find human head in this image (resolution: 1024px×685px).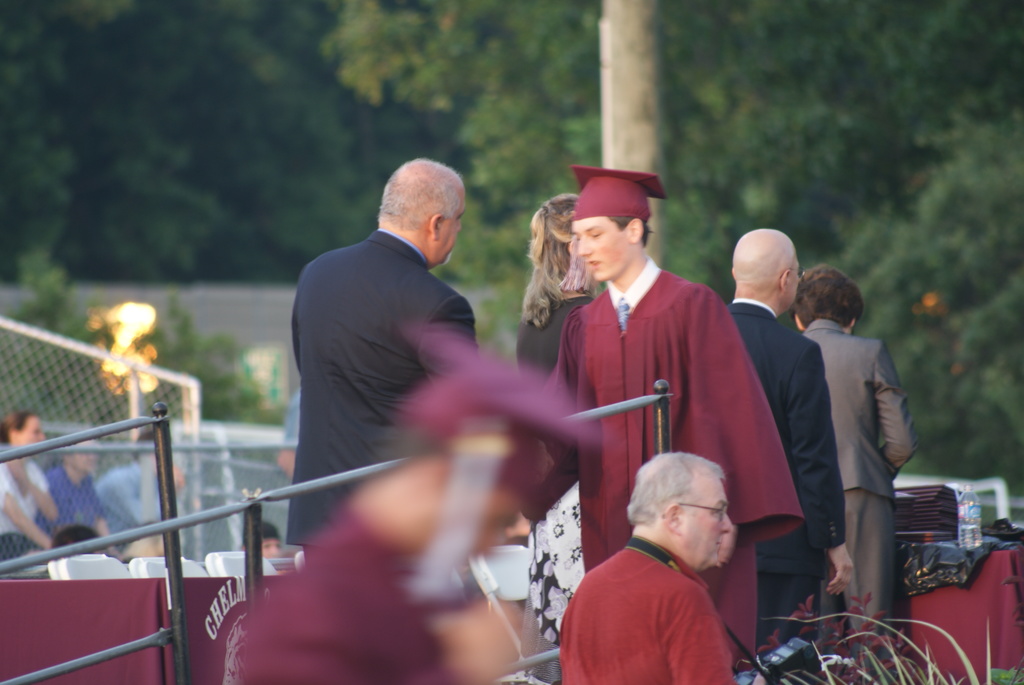
{"left": 260, "top": 517, "right": 284, "bottom": 557}.
